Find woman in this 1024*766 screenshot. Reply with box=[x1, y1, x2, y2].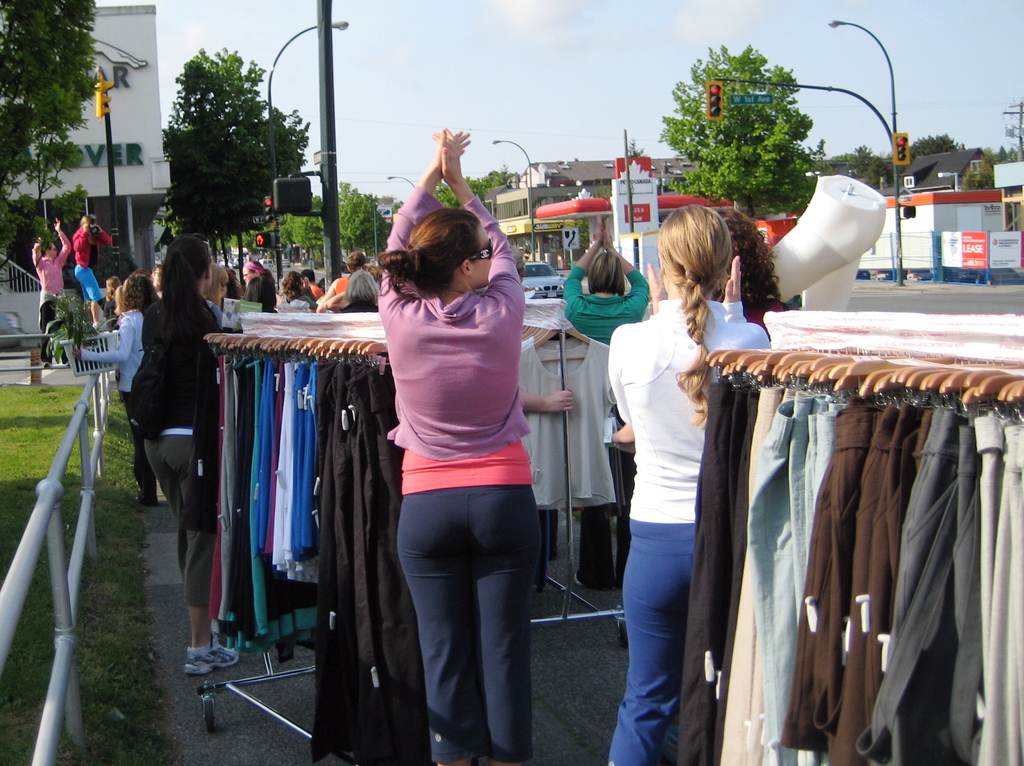
box=[563, 211, 650, 589].
